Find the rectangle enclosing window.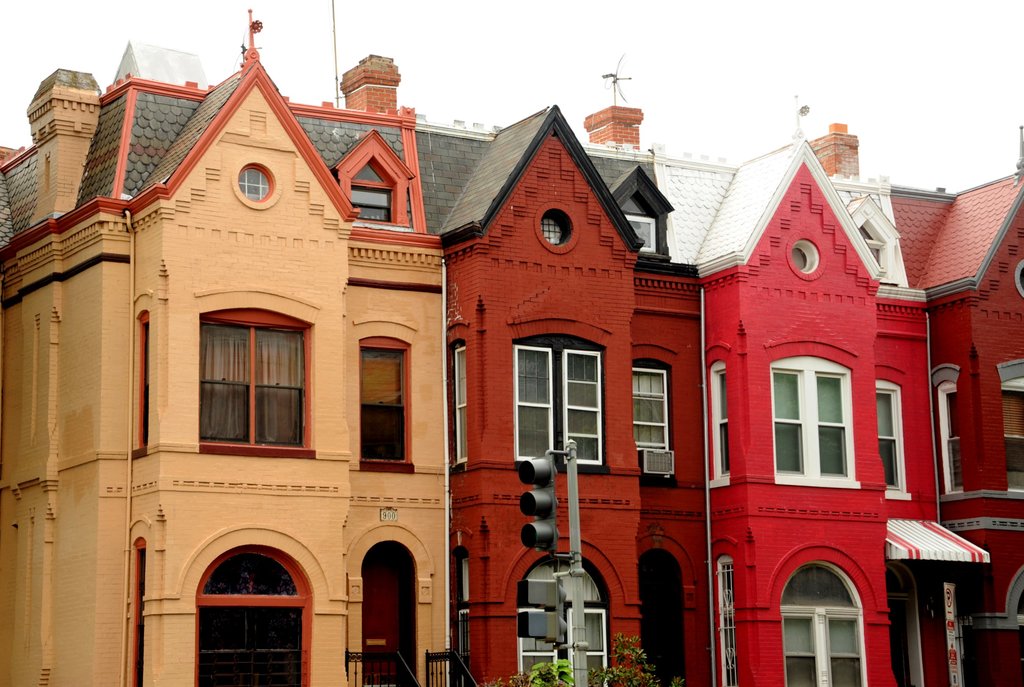
pyautogui.locateOnScreen(129, 534, 148, 685).
